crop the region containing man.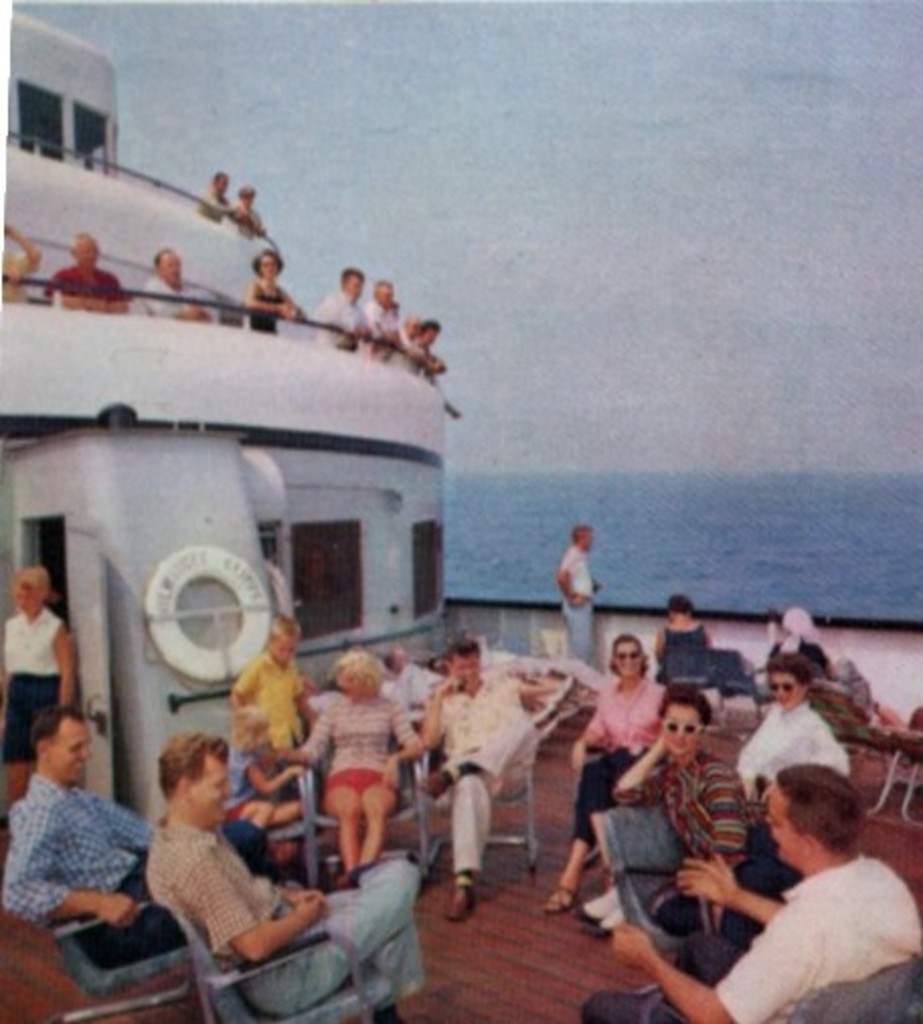
Crop region: 607, 763, 921, 1022.
